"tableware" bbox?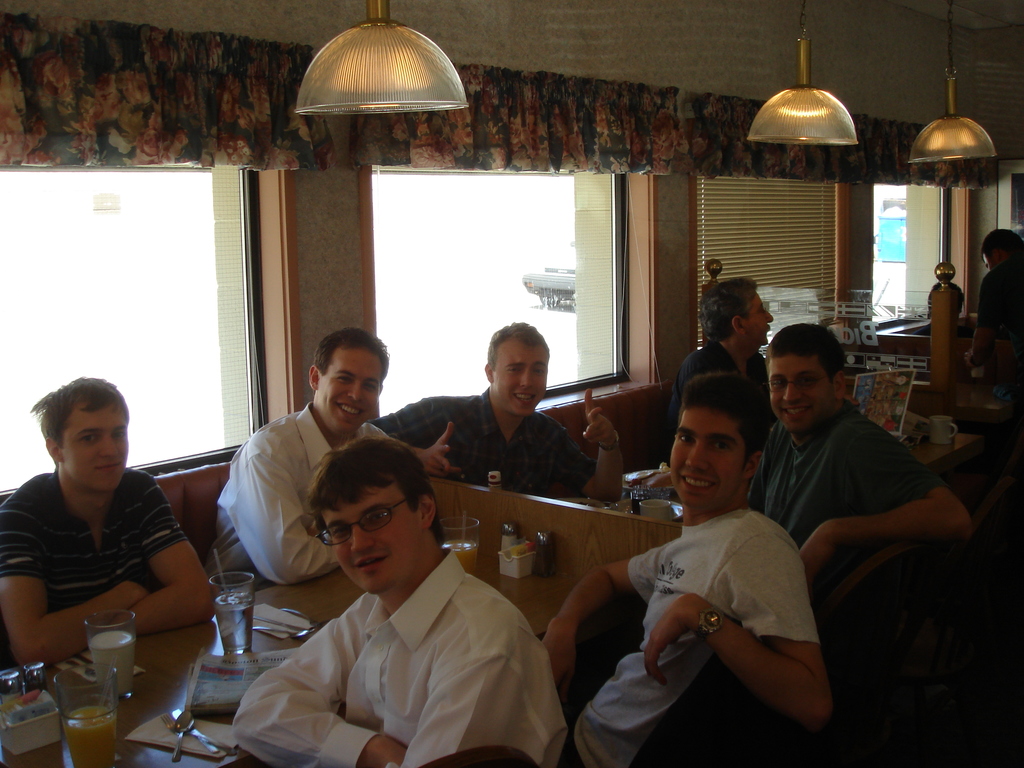
rect(22, 660, 47, 703)
